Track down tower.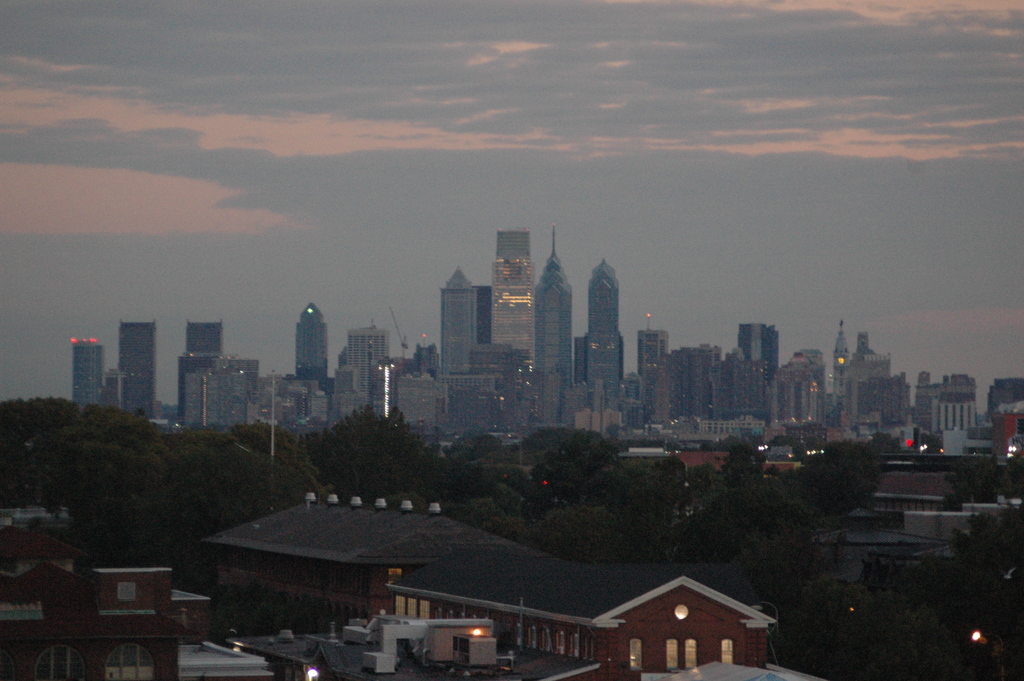
Tracked to box(289, 300, 343, 373).
